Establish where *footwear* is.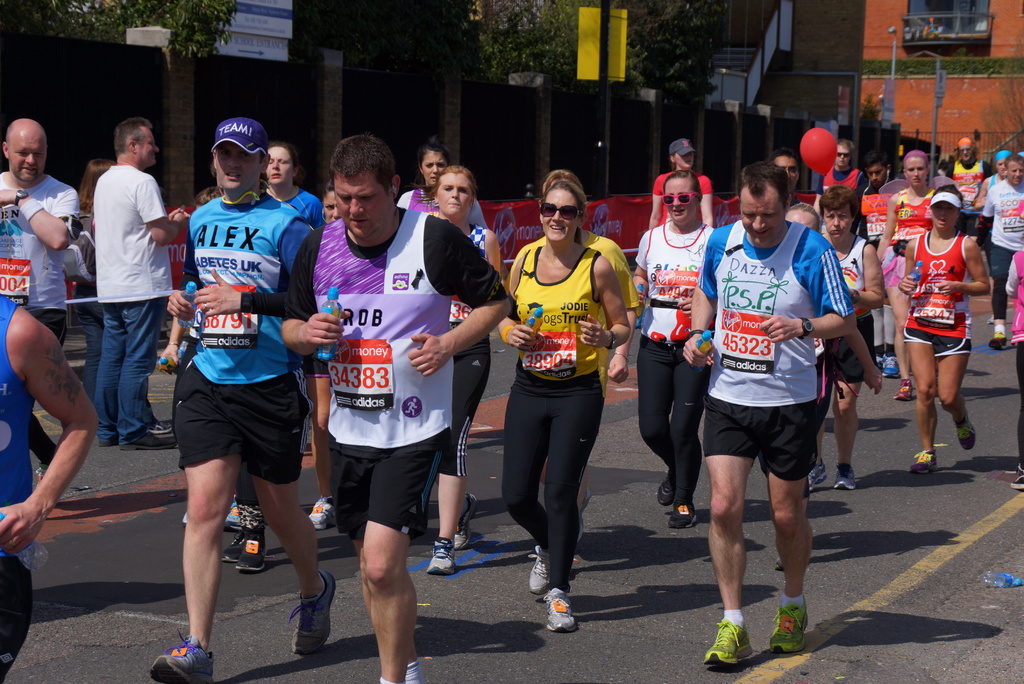
Established at detection(237, 525, 267, 573).
